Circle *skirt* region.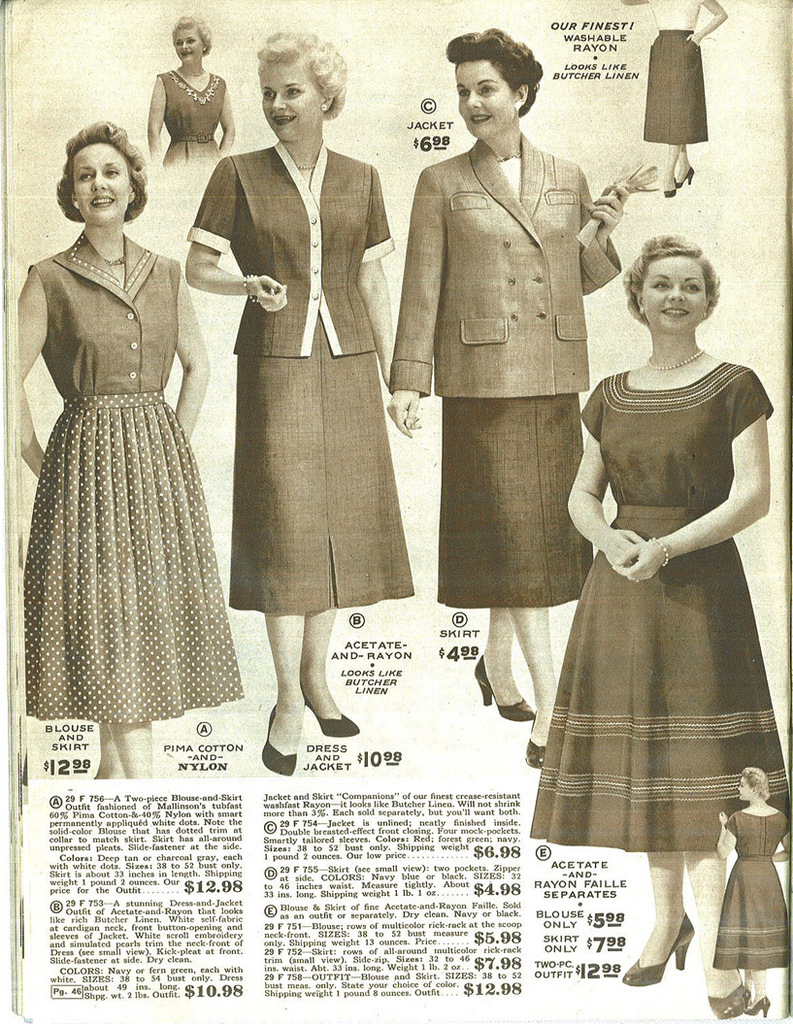
Region: bbox(646, 32, 709, 146).
